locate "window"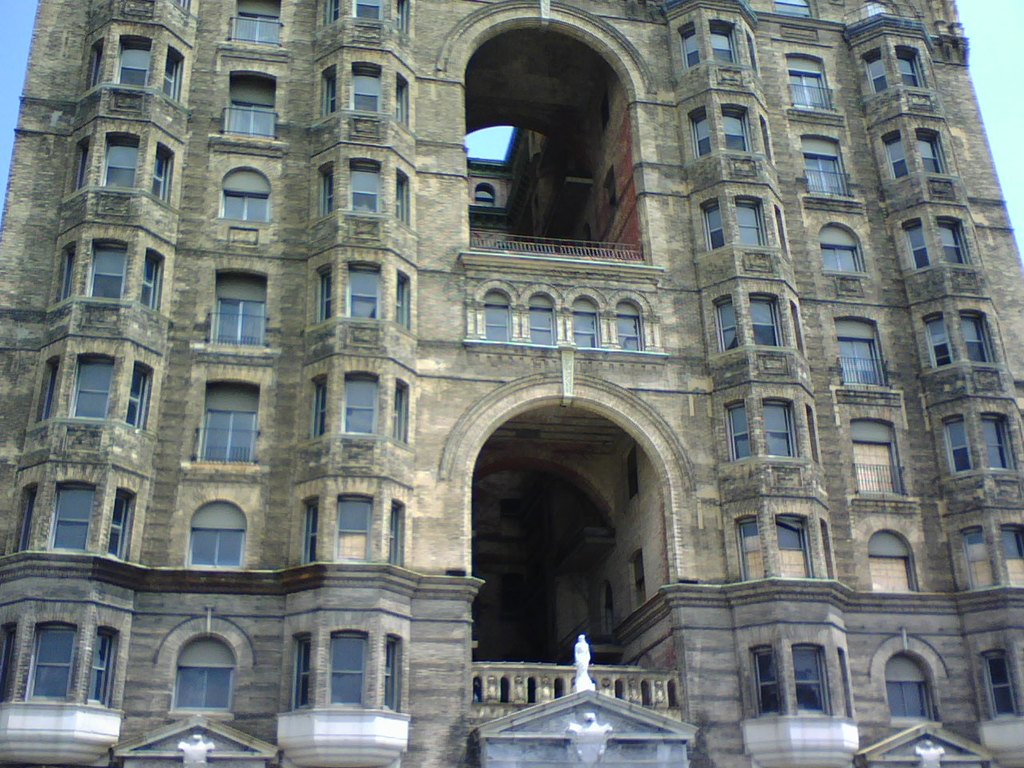
bbox=(318, 76, 333, 122)
